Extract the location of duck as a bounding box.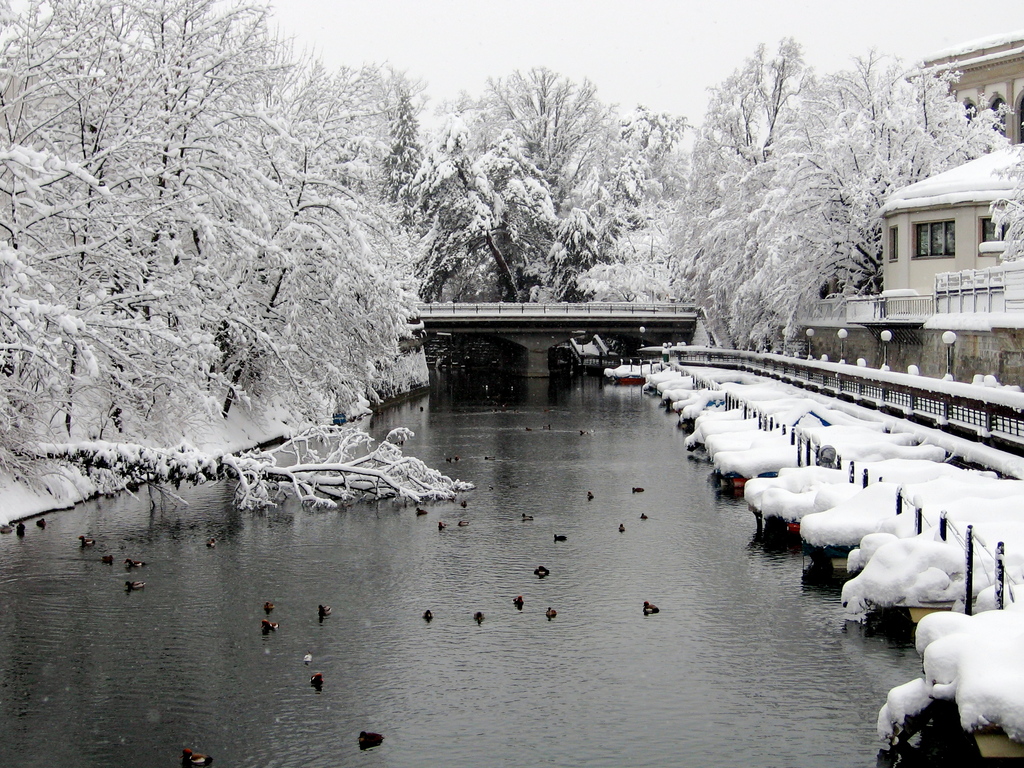
bbox=[318, 605, 334, 614].
